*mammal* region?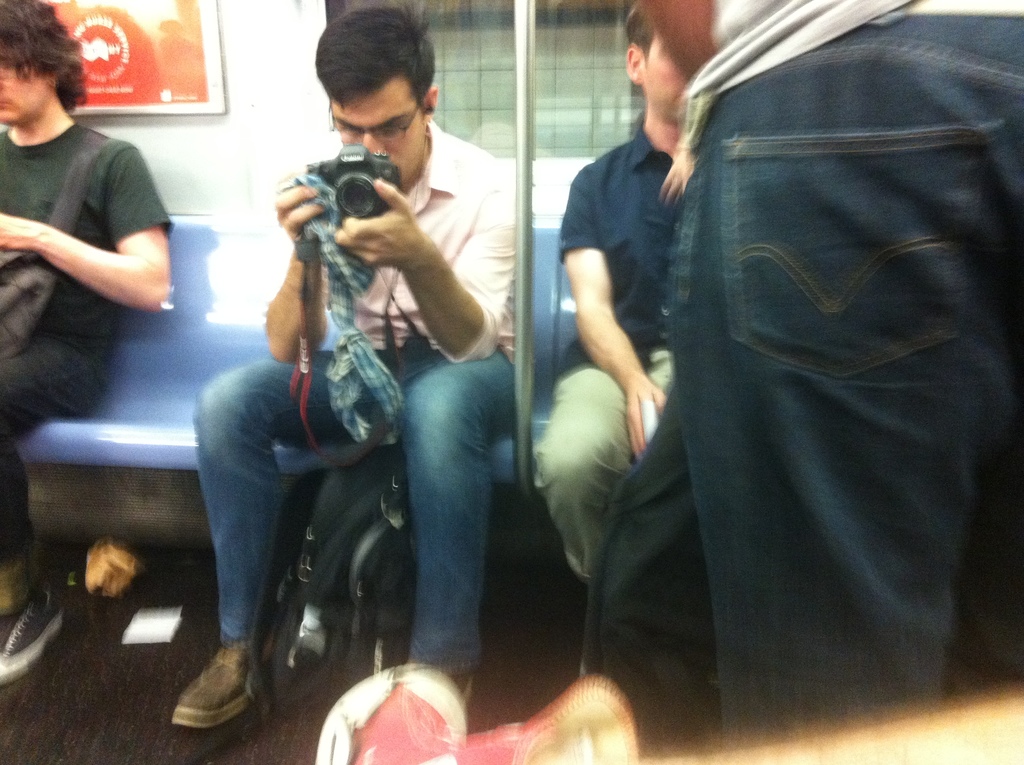
188 68 545 725
